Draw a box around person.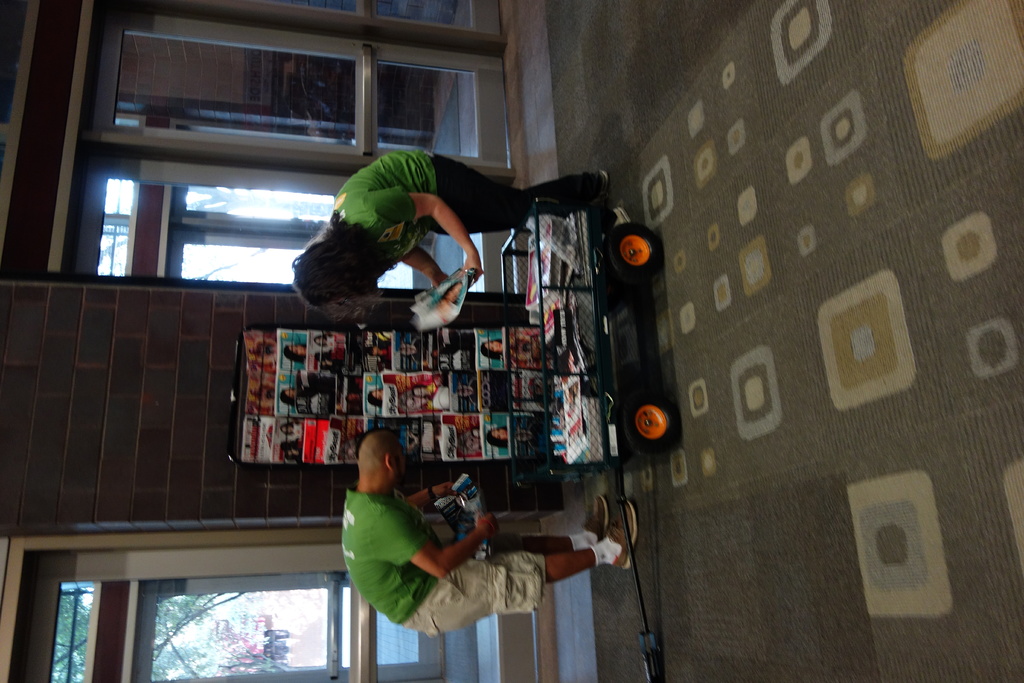
<box>488,425,508,448</box>.
